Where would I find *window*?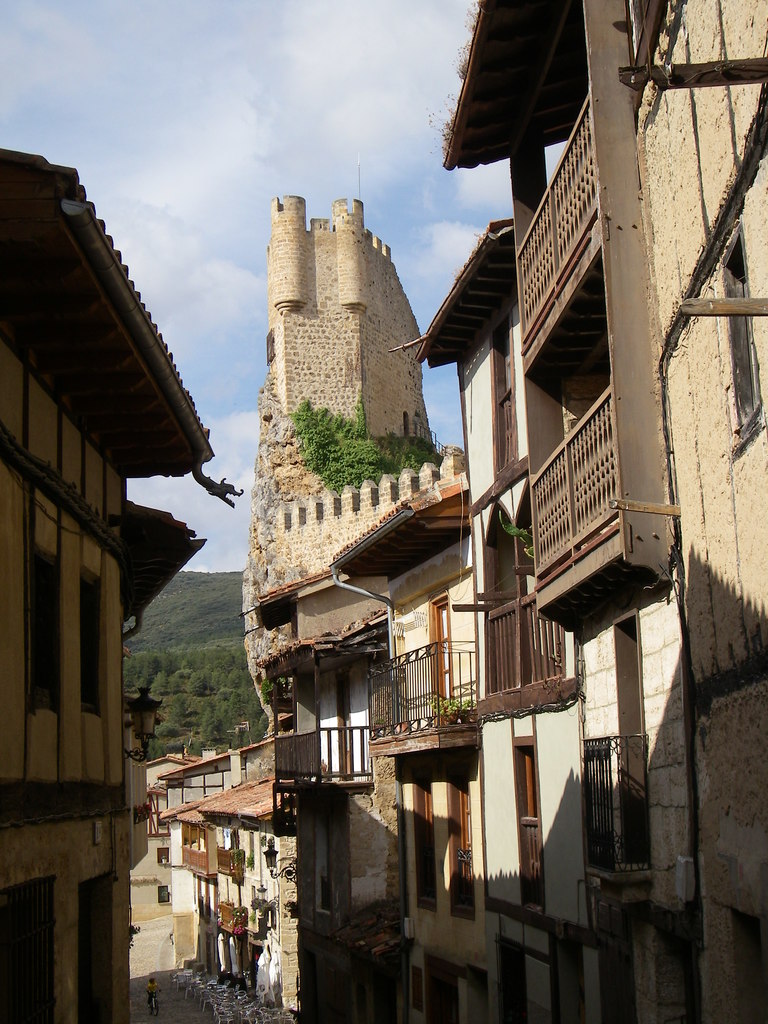
At box=[489, 310, 520, 483].
